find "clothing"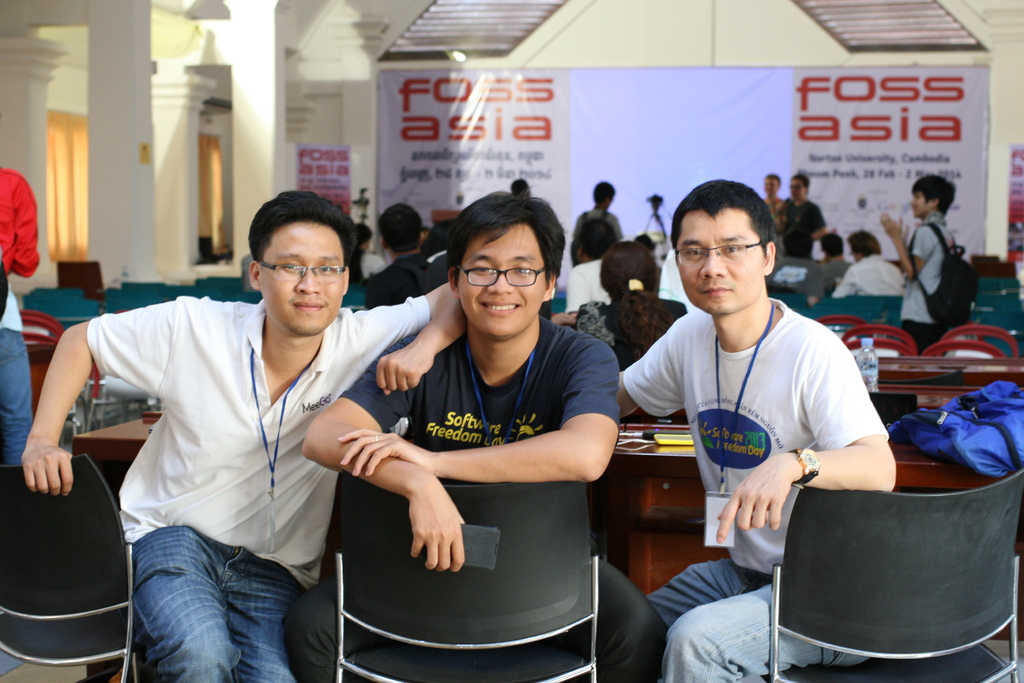
902,190,957,341
